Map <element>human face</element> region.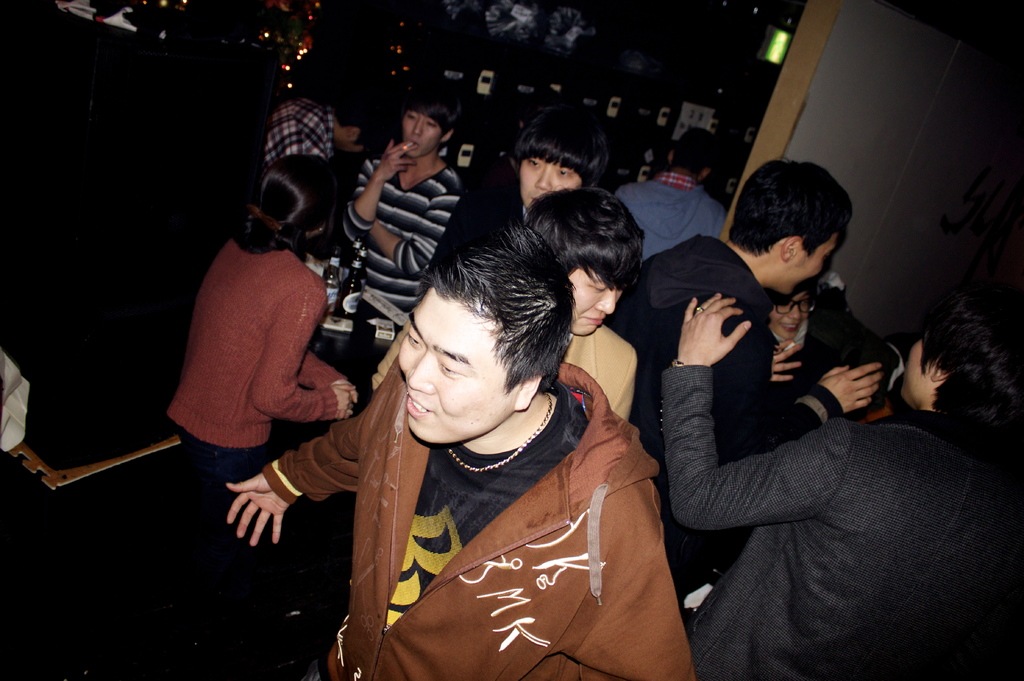
Mapped to (898, 326, 923, 406).
